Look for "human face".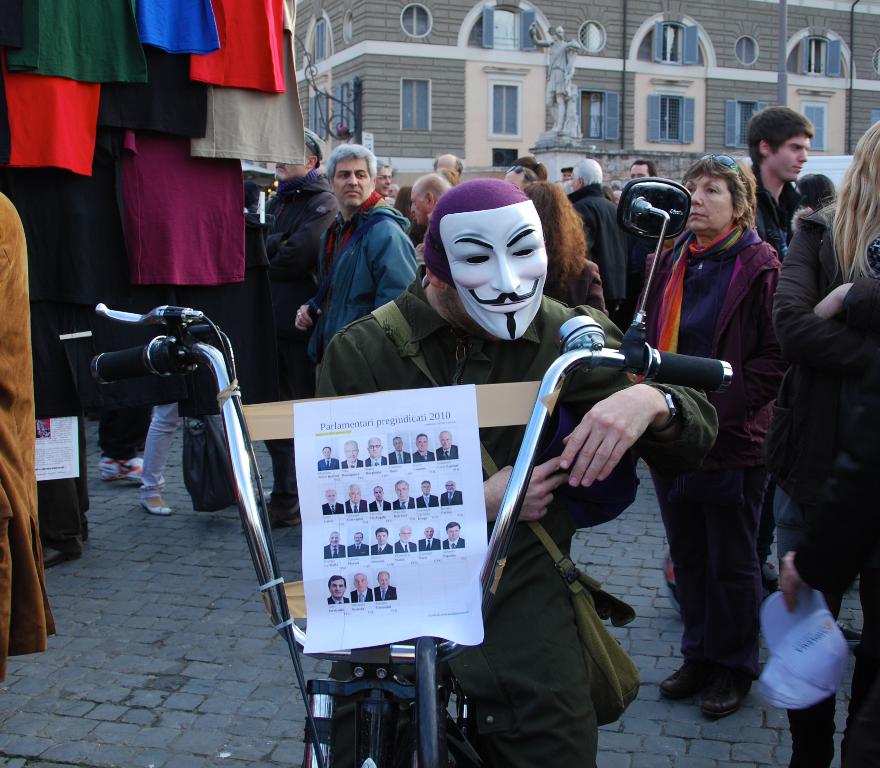
Found: crop(355, 534, 365, 547).
